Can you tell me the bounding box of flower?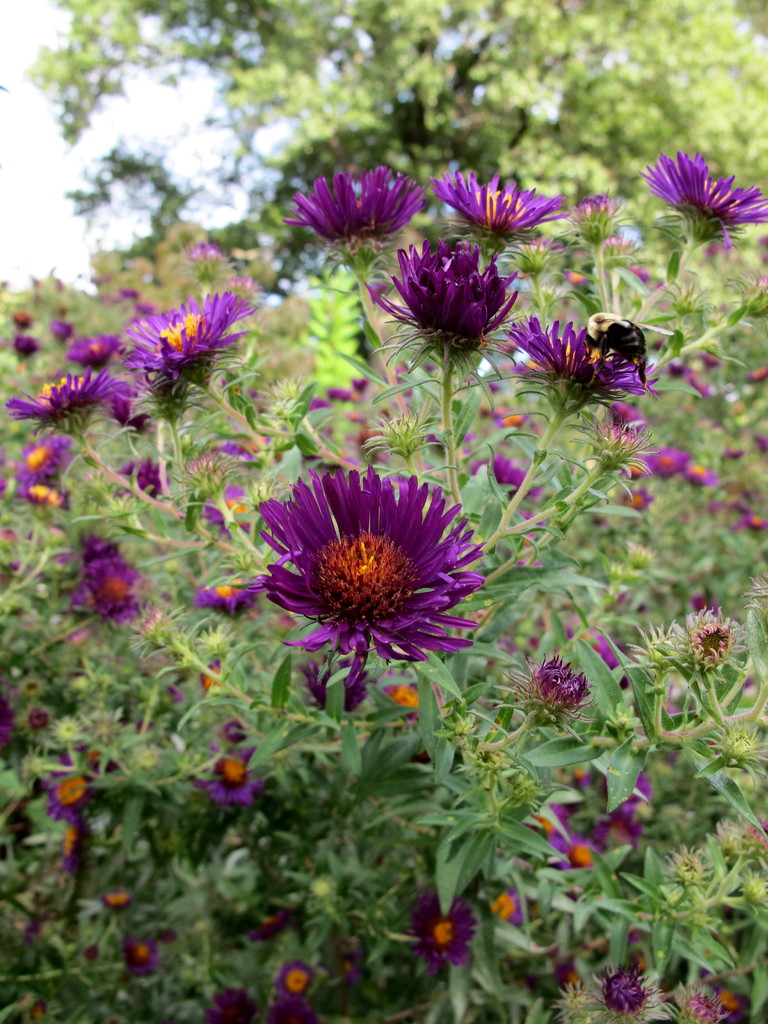
529:657:589:705.
